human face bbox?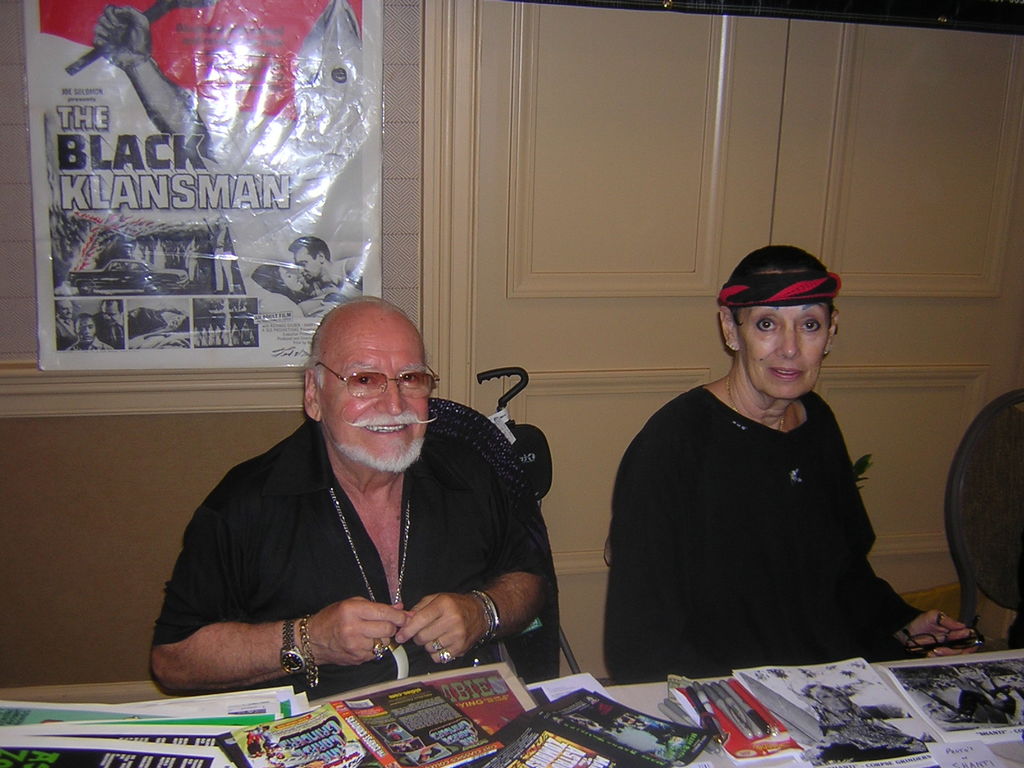
(left=295, top=247, right=321, bottom=278)
